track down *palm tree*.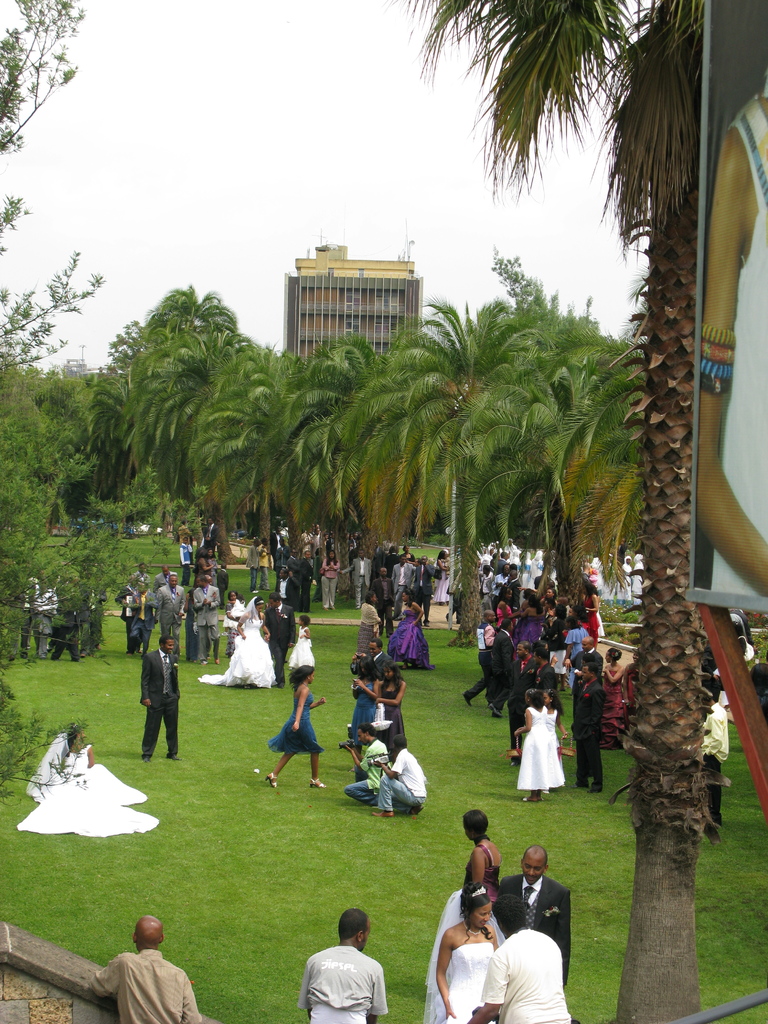
Tracked to crop(401, 0, 704, 1023).
